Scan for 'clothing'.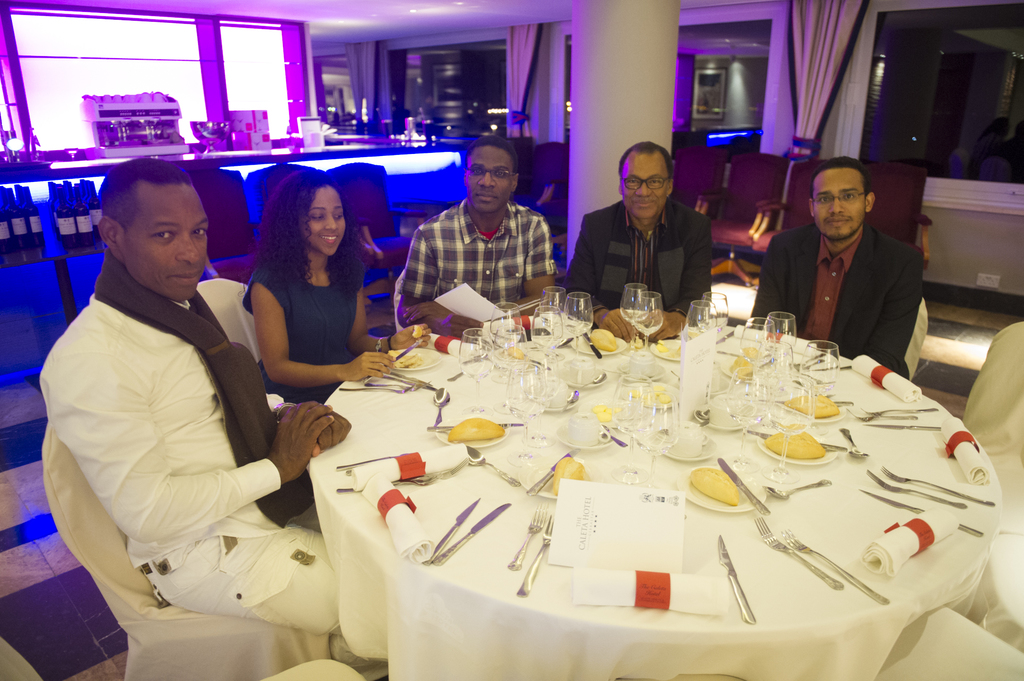
Scan result: box=[563, 196, 714, 314].
